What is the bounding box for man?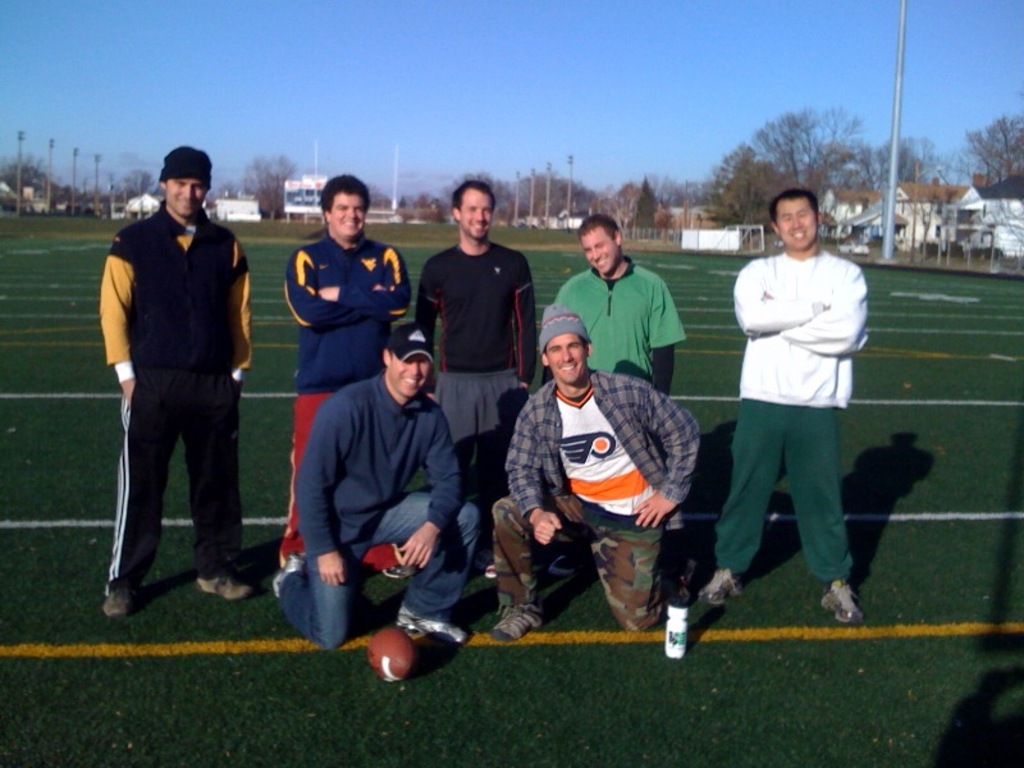
locate(408, 175, 538, 581).
